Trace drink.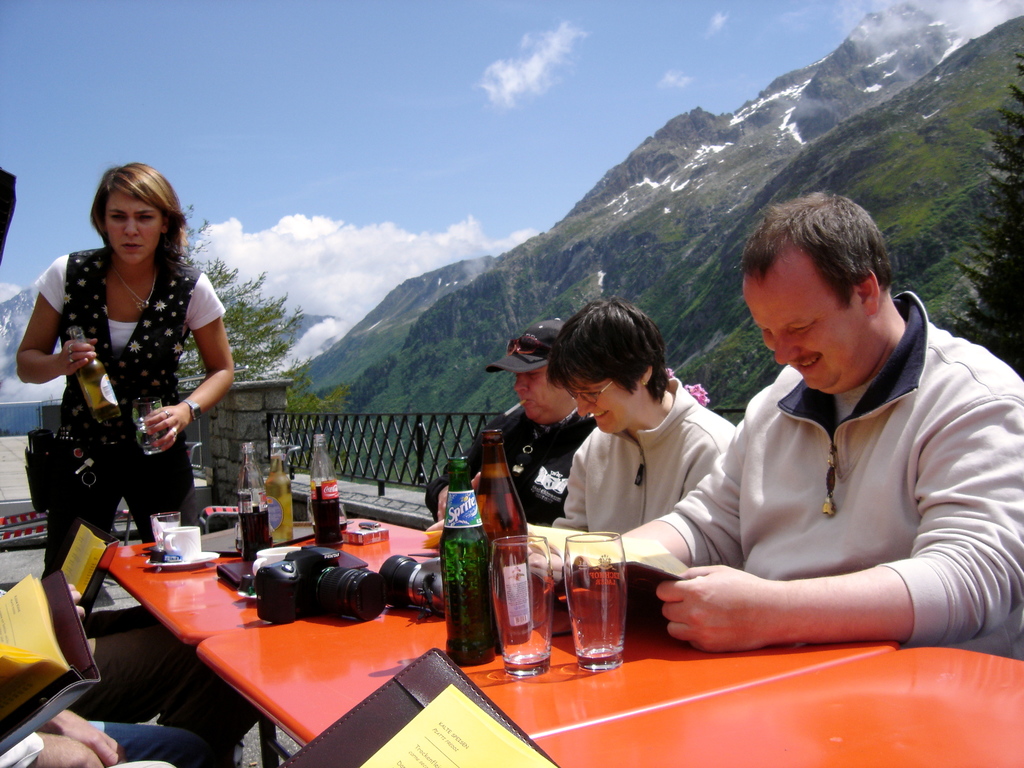
Traced to pyautogui.locateOnScreen(550, 530, 643, 666).
